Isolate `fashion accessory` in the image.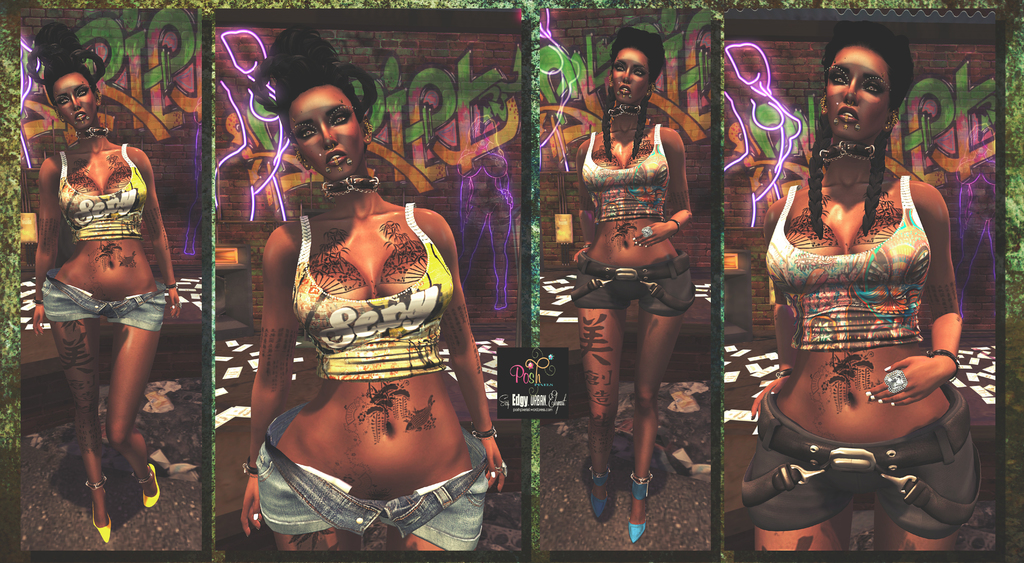
Isolated region: locate(87, 521, 115, 544).
